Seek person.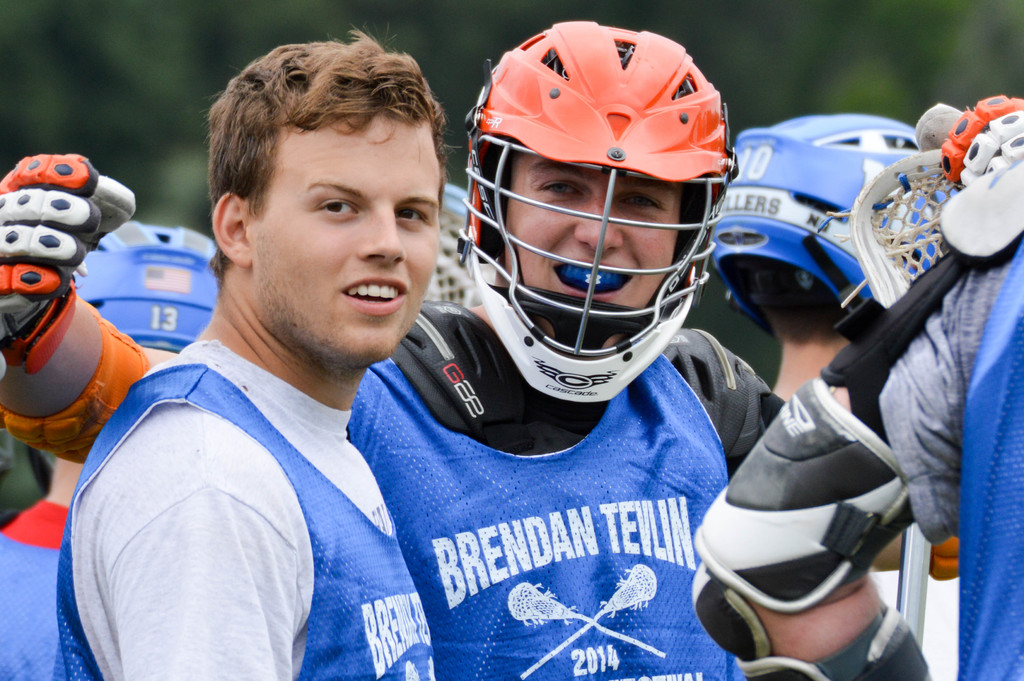
0 21 1023 680.
